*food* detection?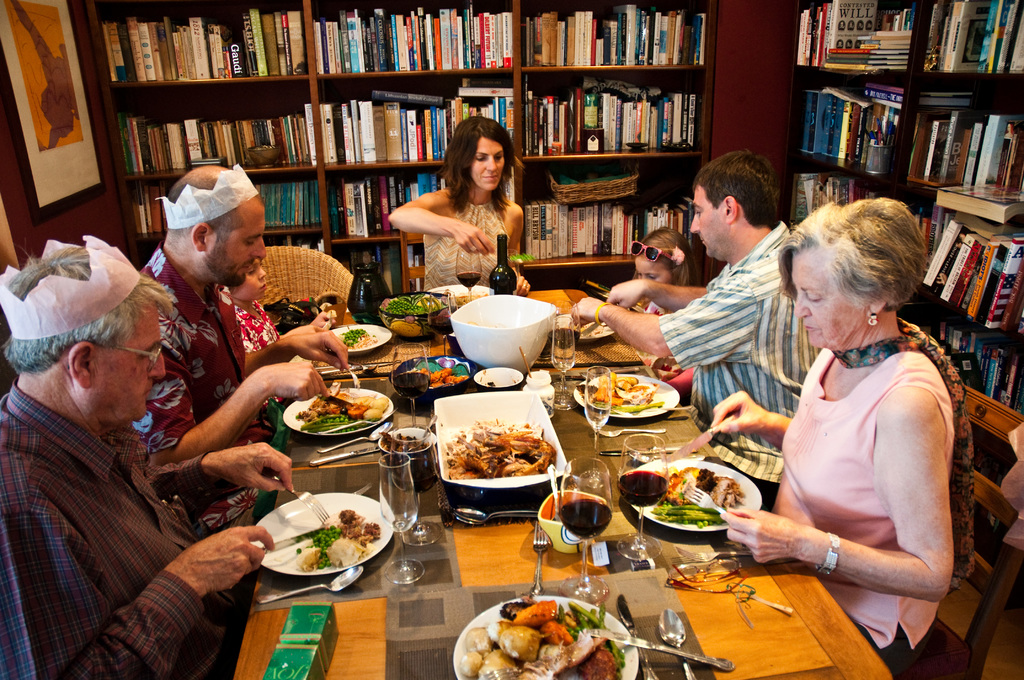
bbox=[438, 401, 550, 497]
